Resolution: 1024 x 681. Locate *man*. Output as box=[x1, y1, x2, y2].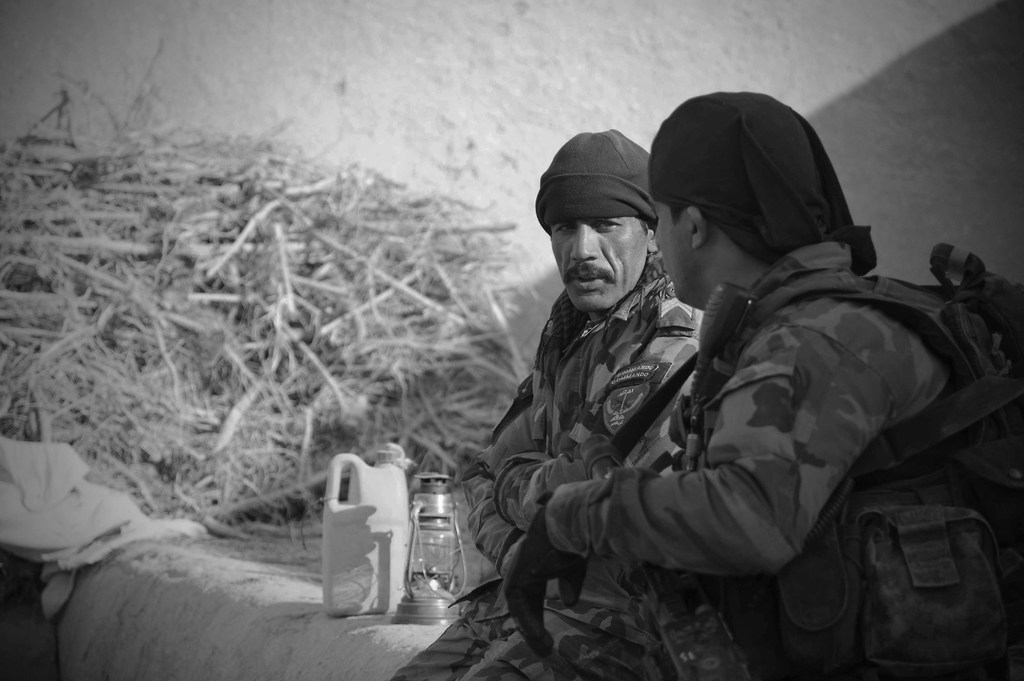
box=[389, 117, 710, 680].
